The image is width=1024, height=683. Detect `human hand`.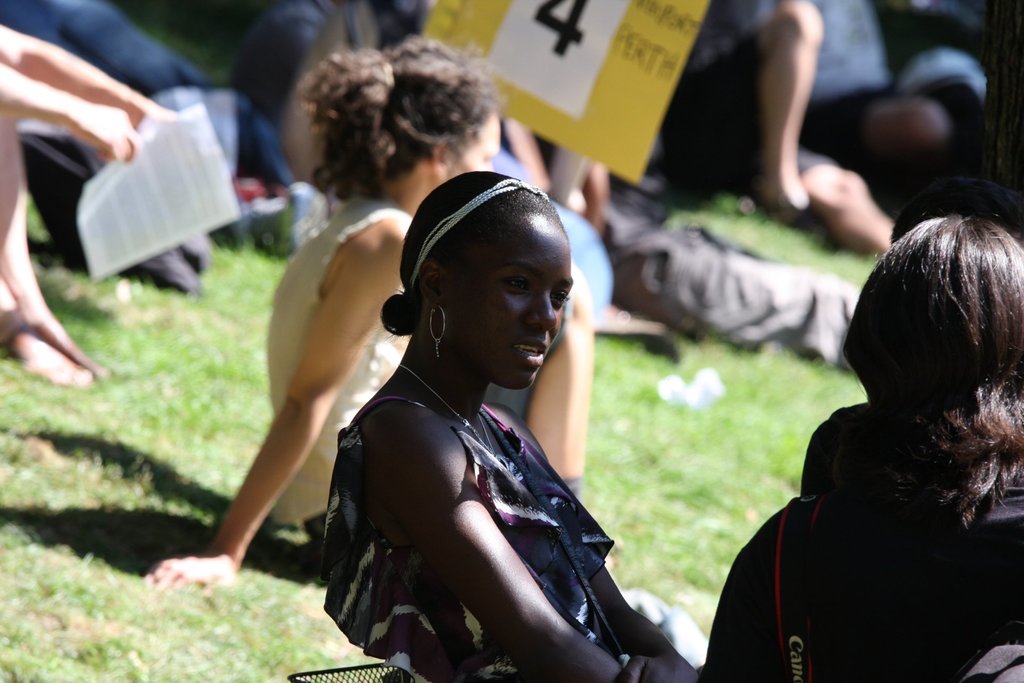
Detection: (133, 94, 178, 125).
